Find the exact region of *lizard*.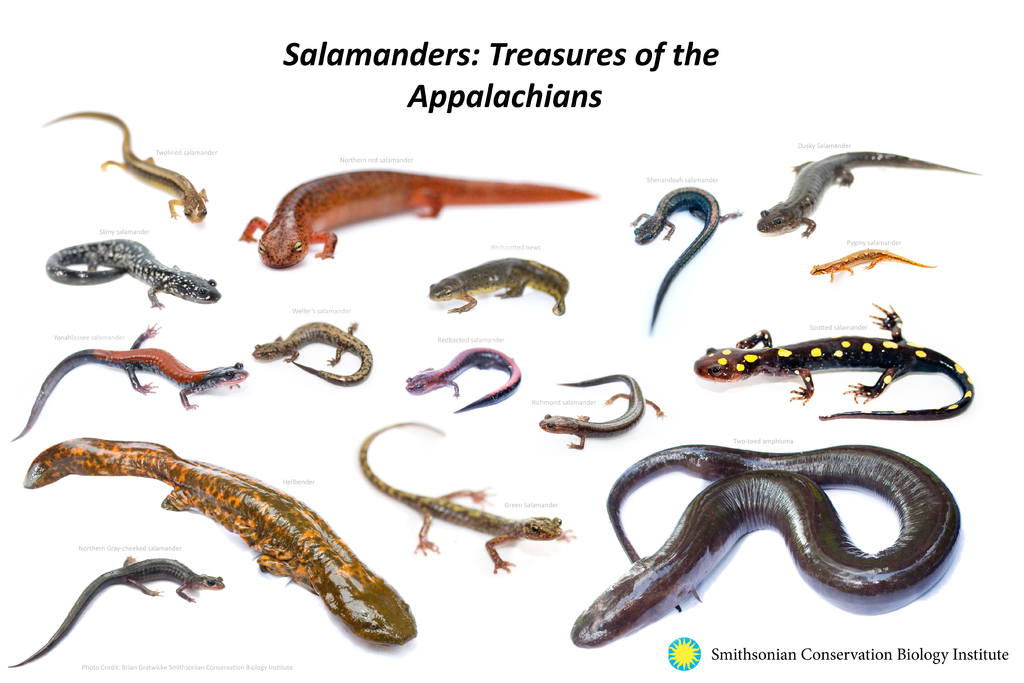
Exact region: locate(550, 368, 649, 459).
